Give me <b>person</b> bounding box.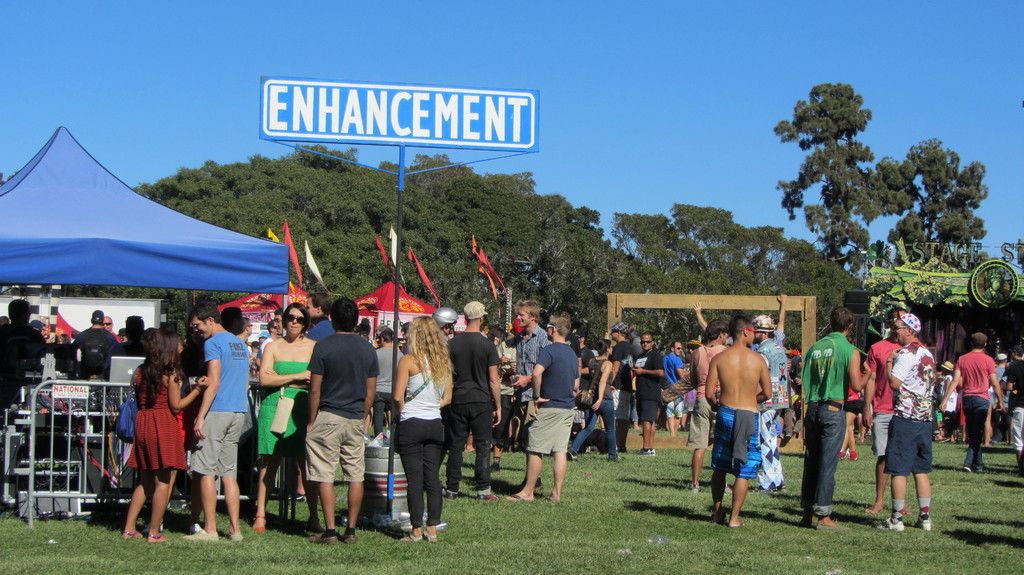
x1=2 y1=296 x2=47 y2=417.
